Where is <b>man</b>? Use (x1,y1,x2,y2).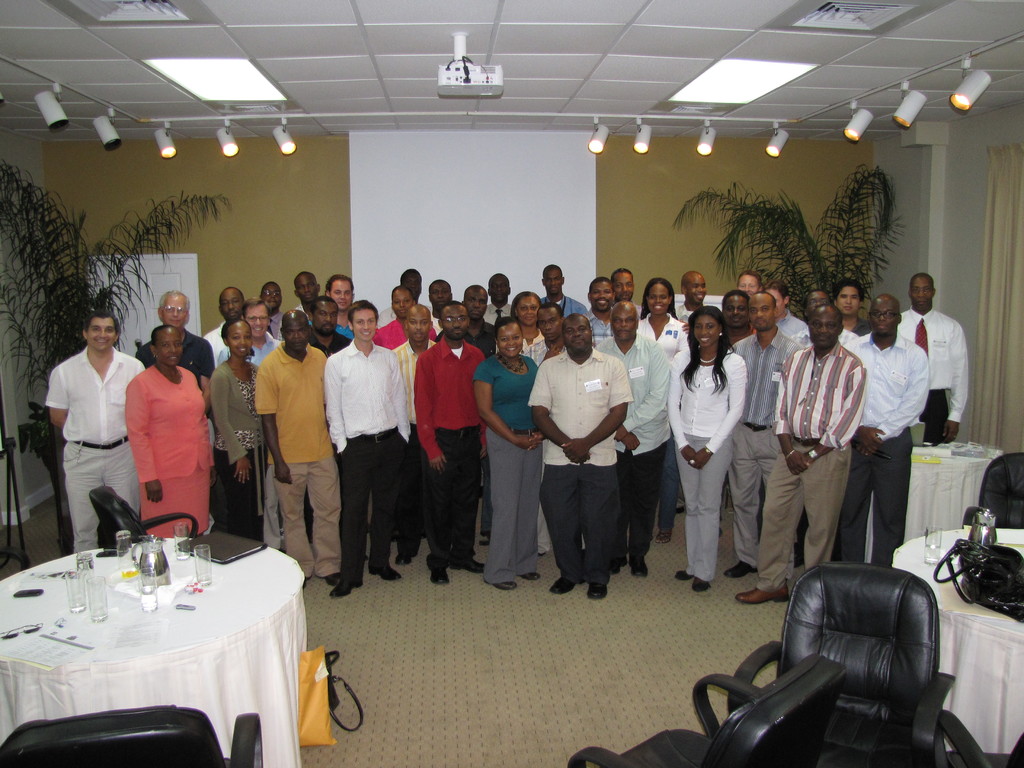
(578,276,623,348).
